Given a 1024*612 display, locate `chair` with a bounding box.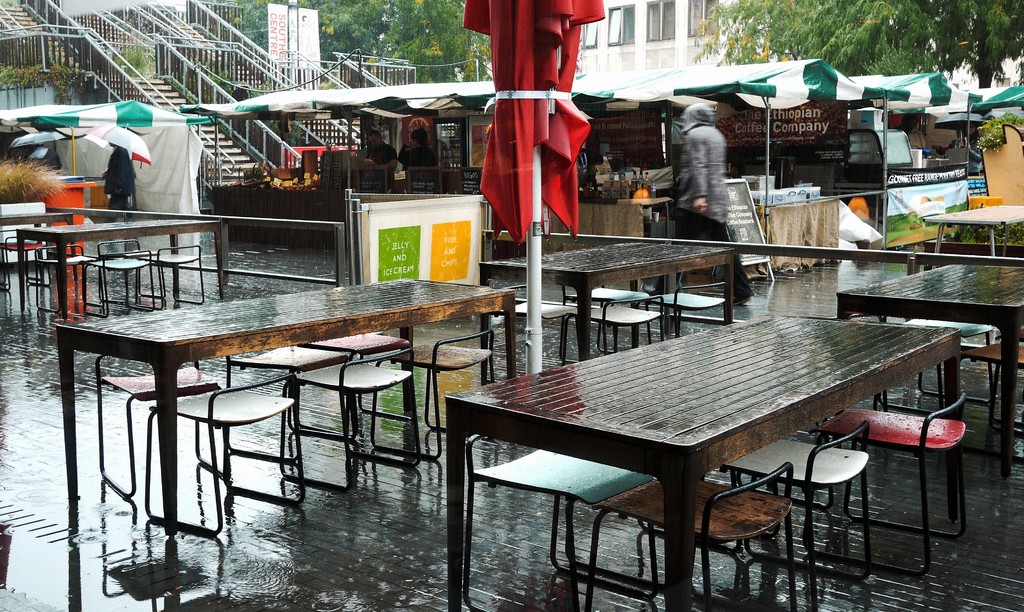
Located: {"x1": 485, "y1": 281, "x2": 566, "y2": 385}.
